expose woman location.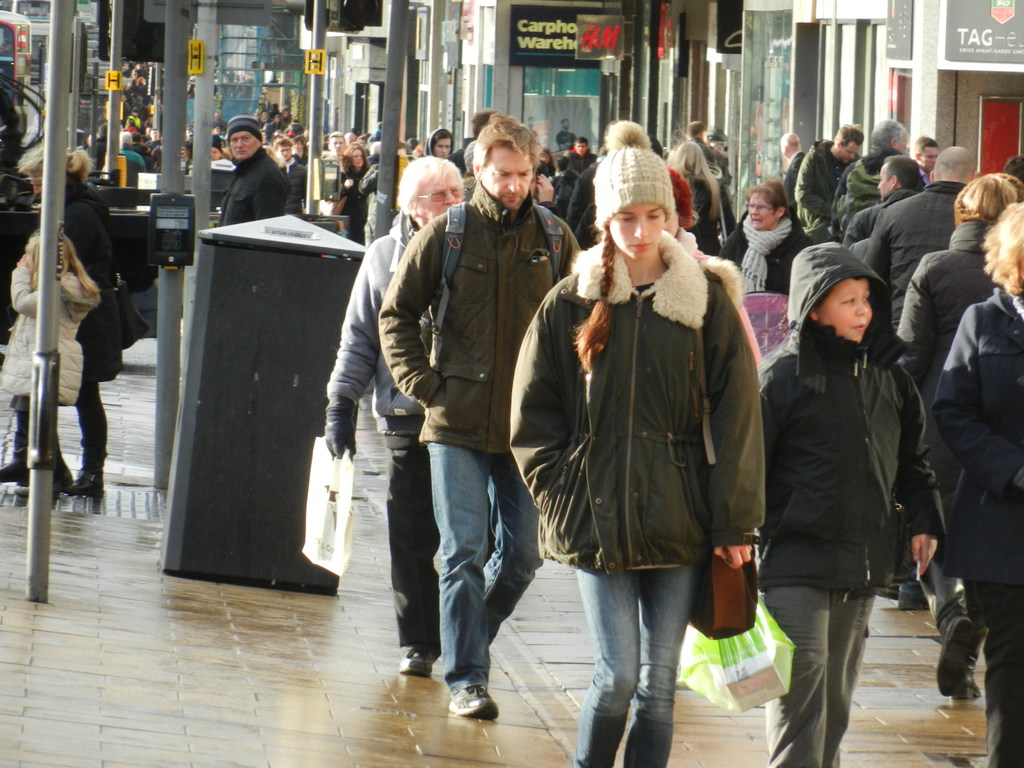
Exposed at bbox=(532, 132, 771, 727).
